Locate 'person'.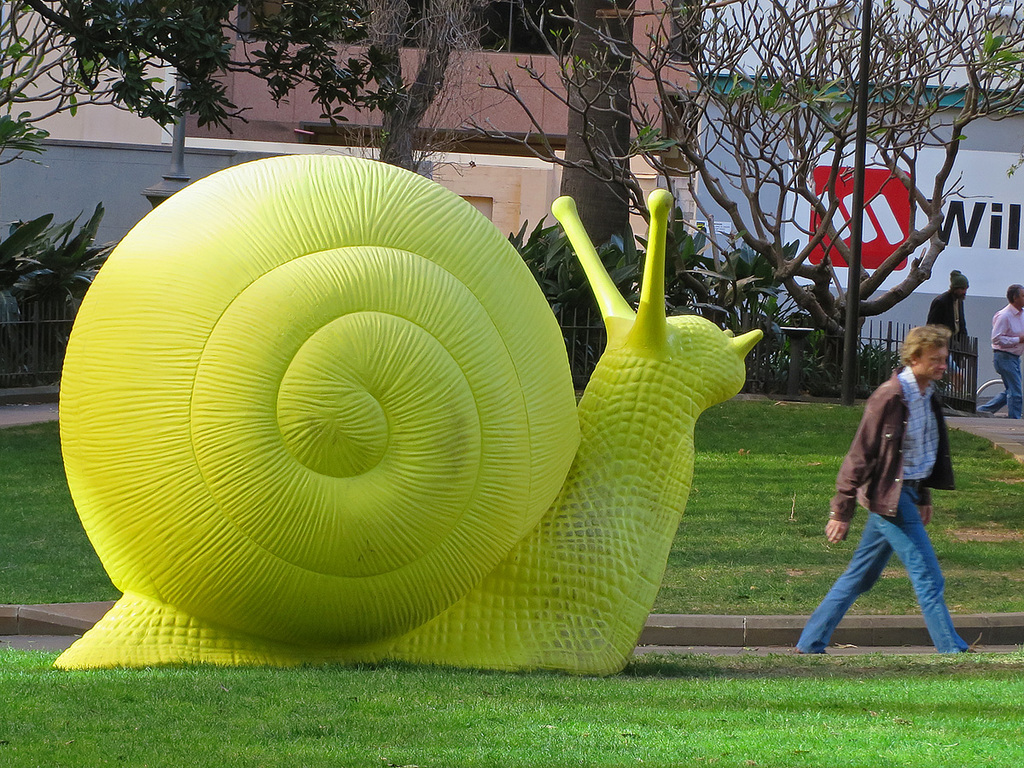
Bounding box: [893,259,973,403].
